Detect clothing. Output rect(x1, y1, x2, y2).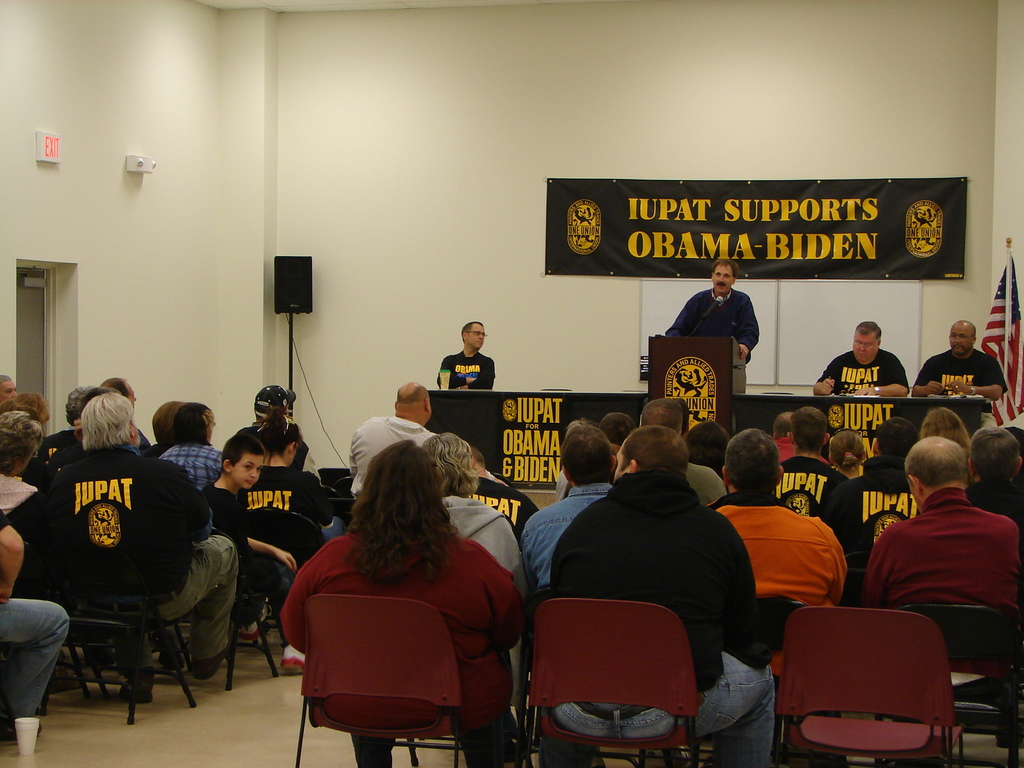
rect(444, 491, 541, 598).
